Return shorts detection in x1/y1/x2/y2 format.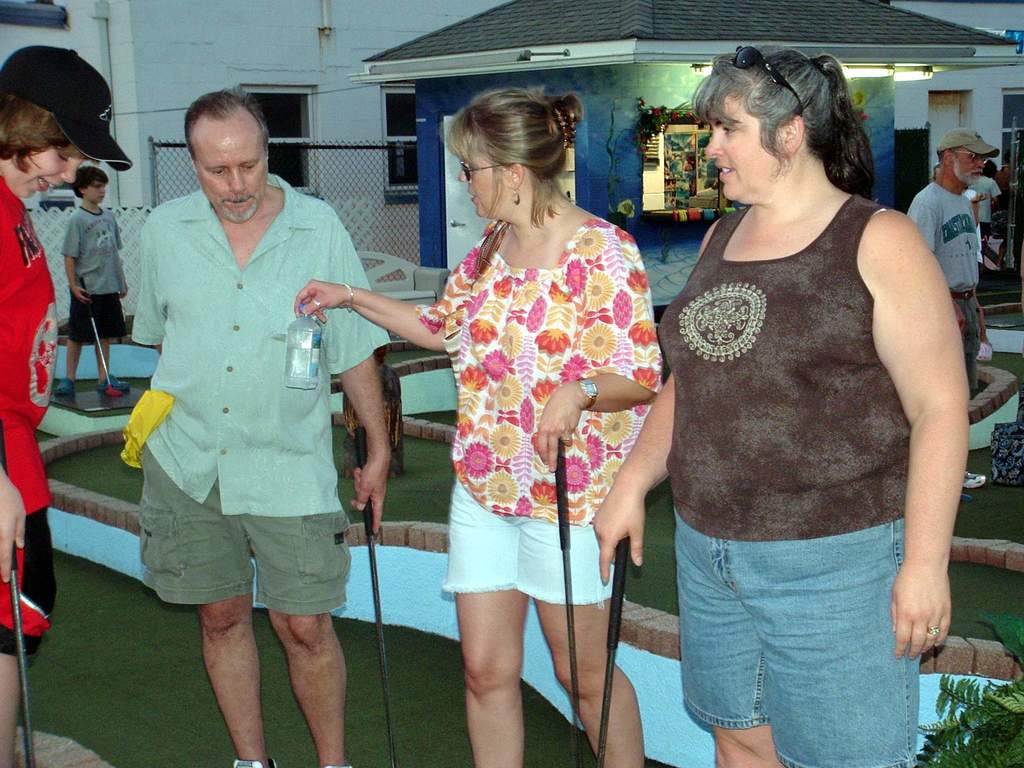
442/476/619/607.
